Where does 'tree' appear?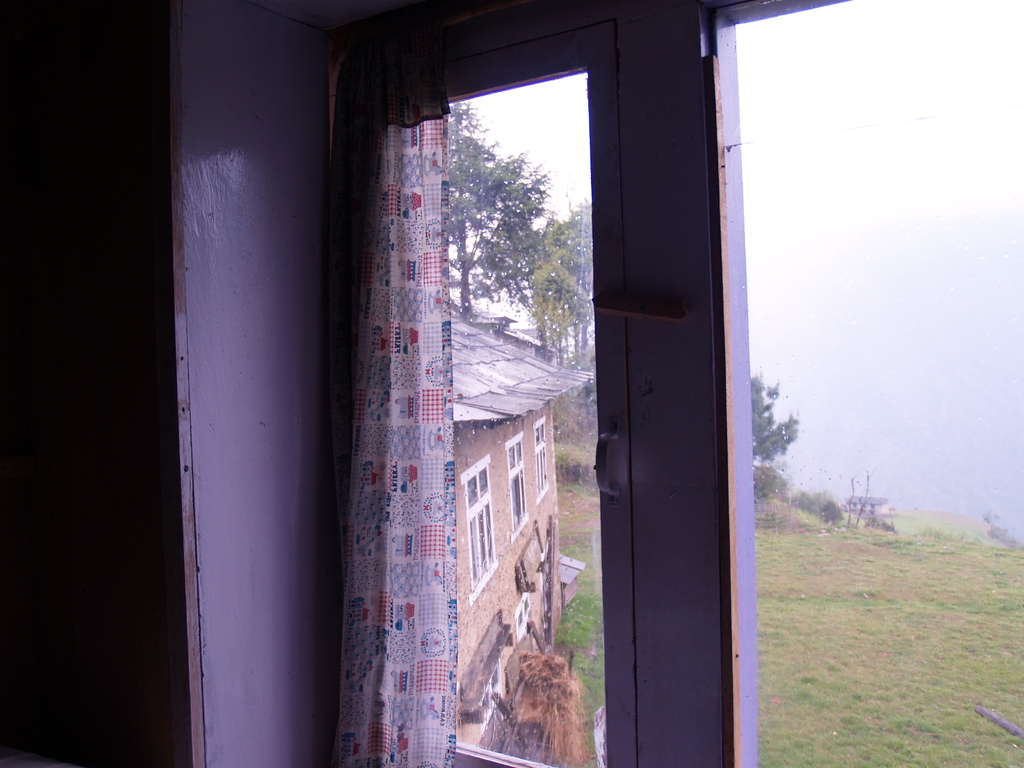
Appears at x1=445 y1=103 x2=555 y2=315.
